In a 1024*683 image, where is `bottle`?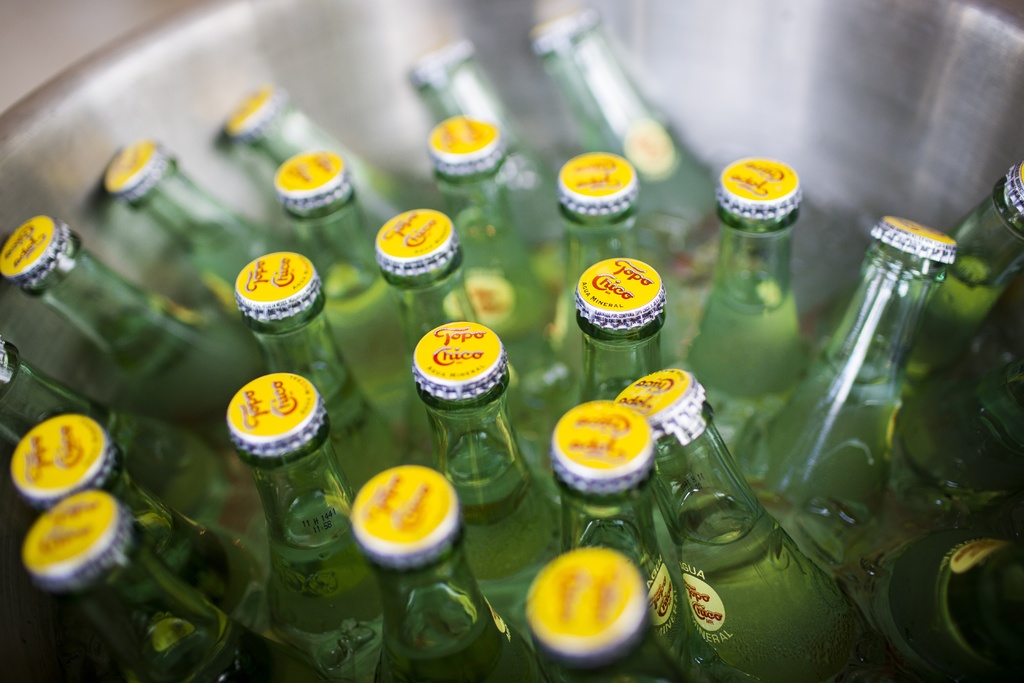
select_region(395, 17, 556, 215).
